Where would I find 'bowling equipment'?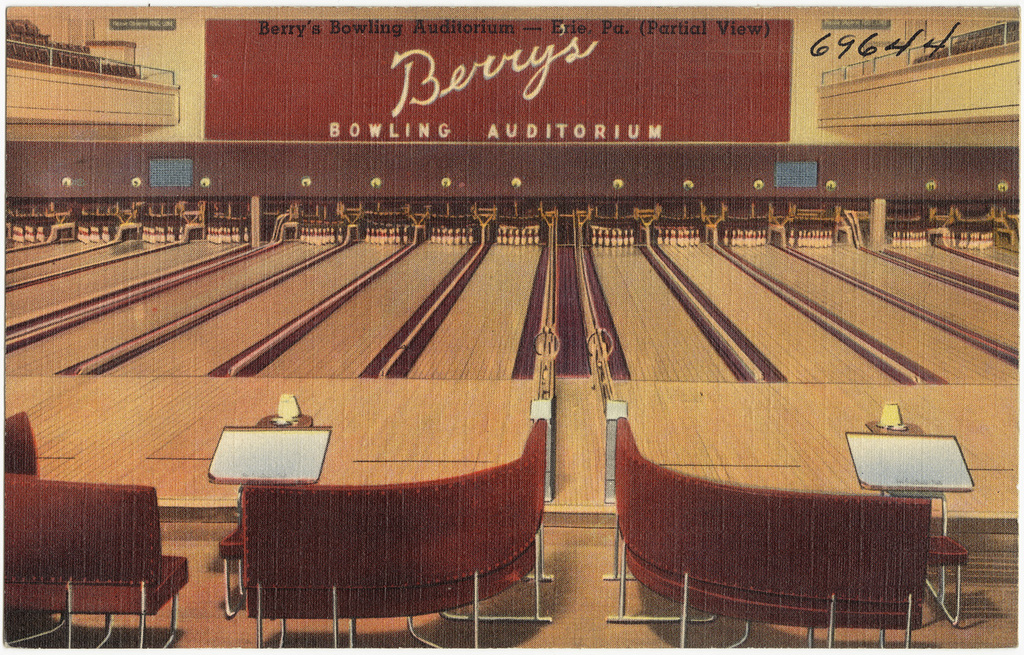
At box=[784, 229, 796, 249].
